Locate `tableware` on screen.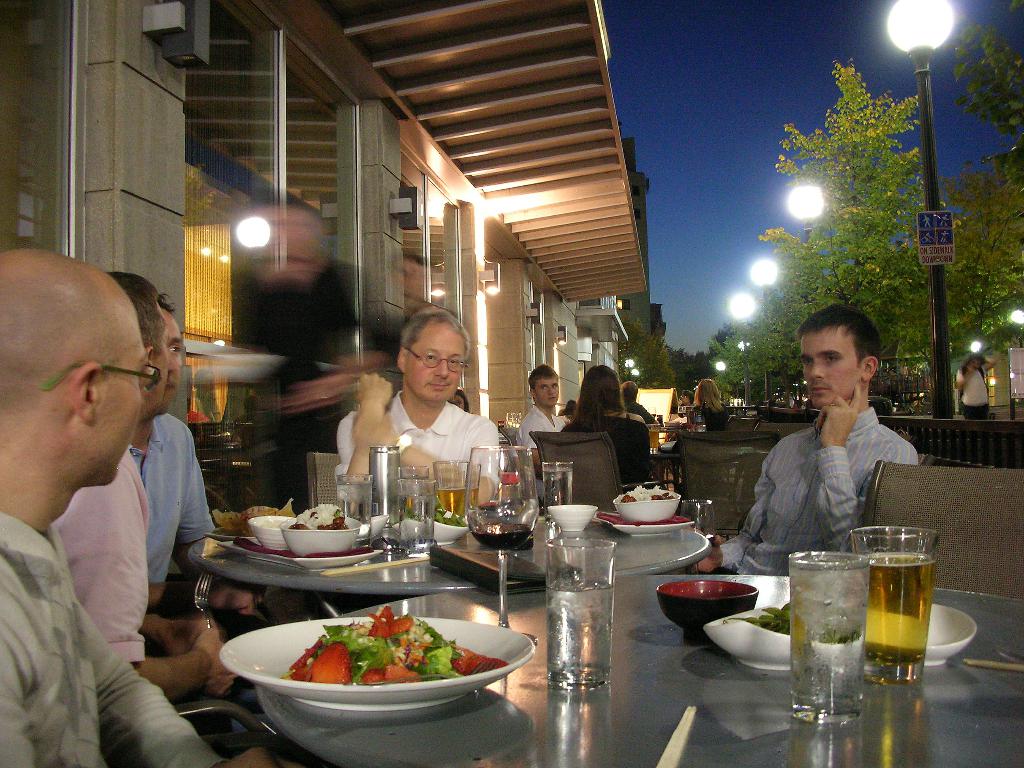
On screen at [x1=365, y1=438, x2=402, y2=522].
